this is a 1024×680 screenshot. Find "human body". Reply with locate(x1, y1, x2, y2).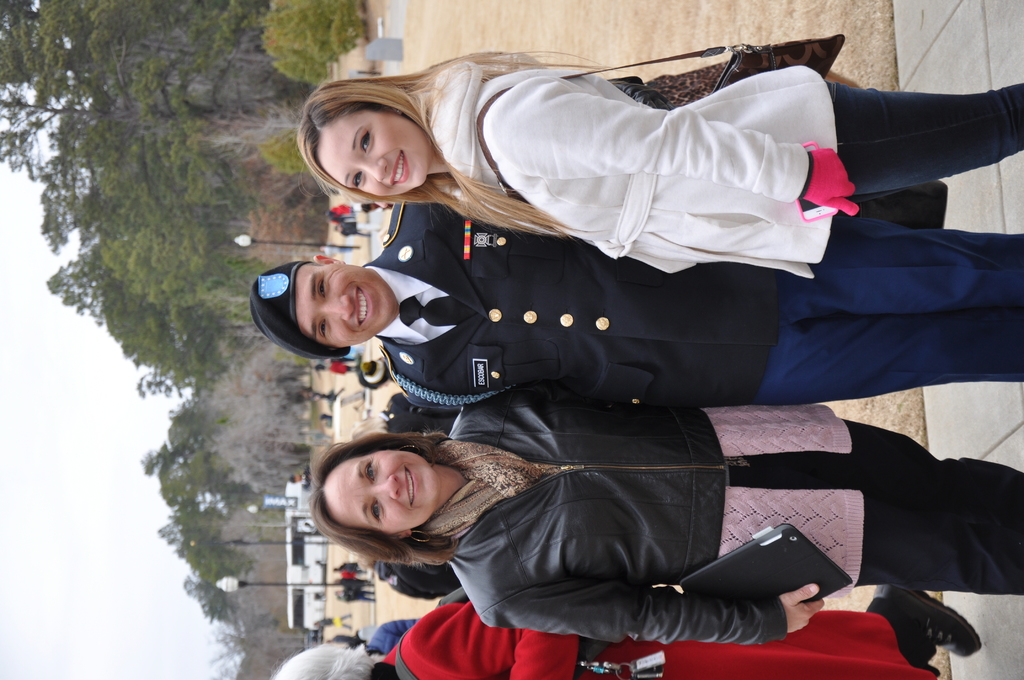
locate(333, 360, 365, 374).
